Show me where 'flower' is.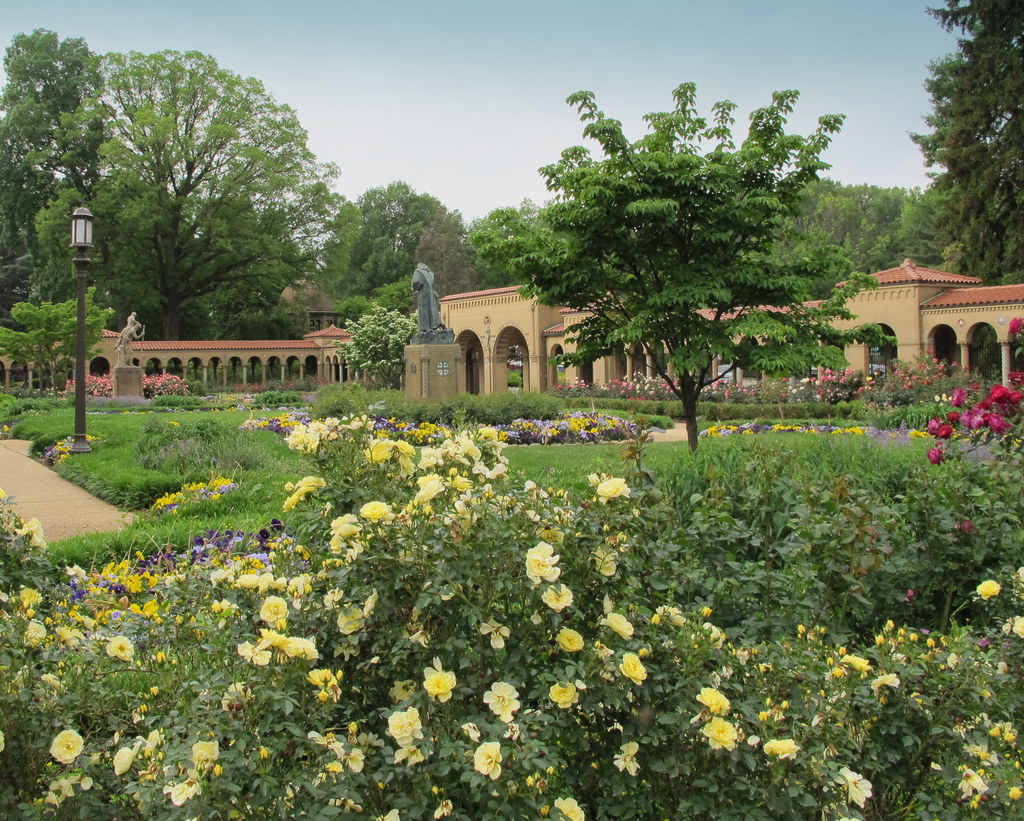
'flower' is at 838,765,874,802.
